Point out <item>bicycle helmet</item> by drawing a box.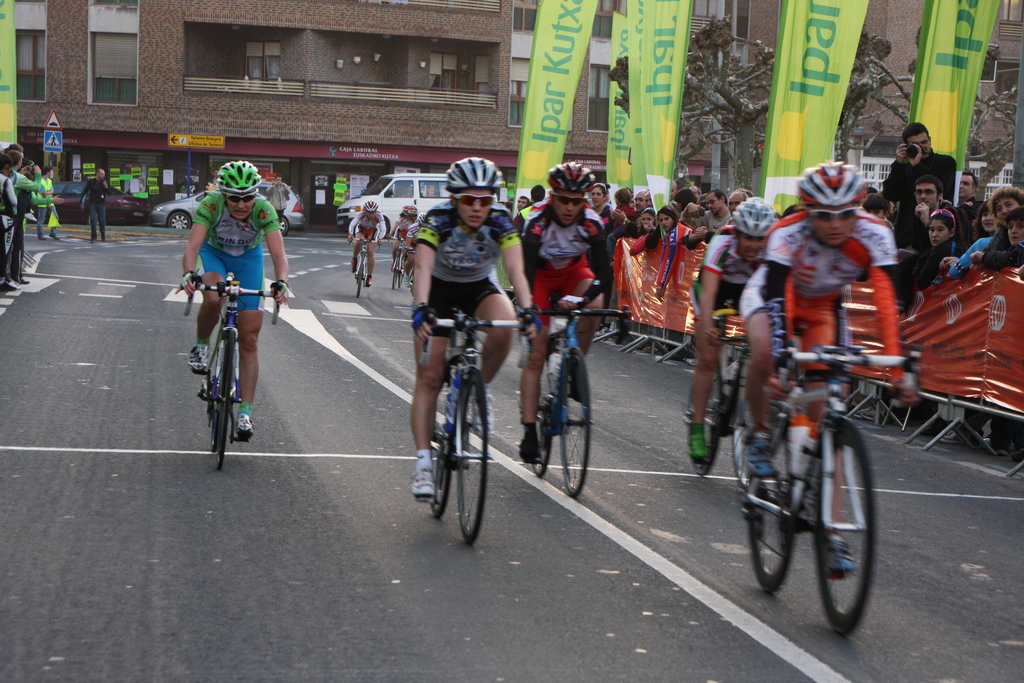
pyautogui.locateOnScreen(224, 154, 268, 205).
